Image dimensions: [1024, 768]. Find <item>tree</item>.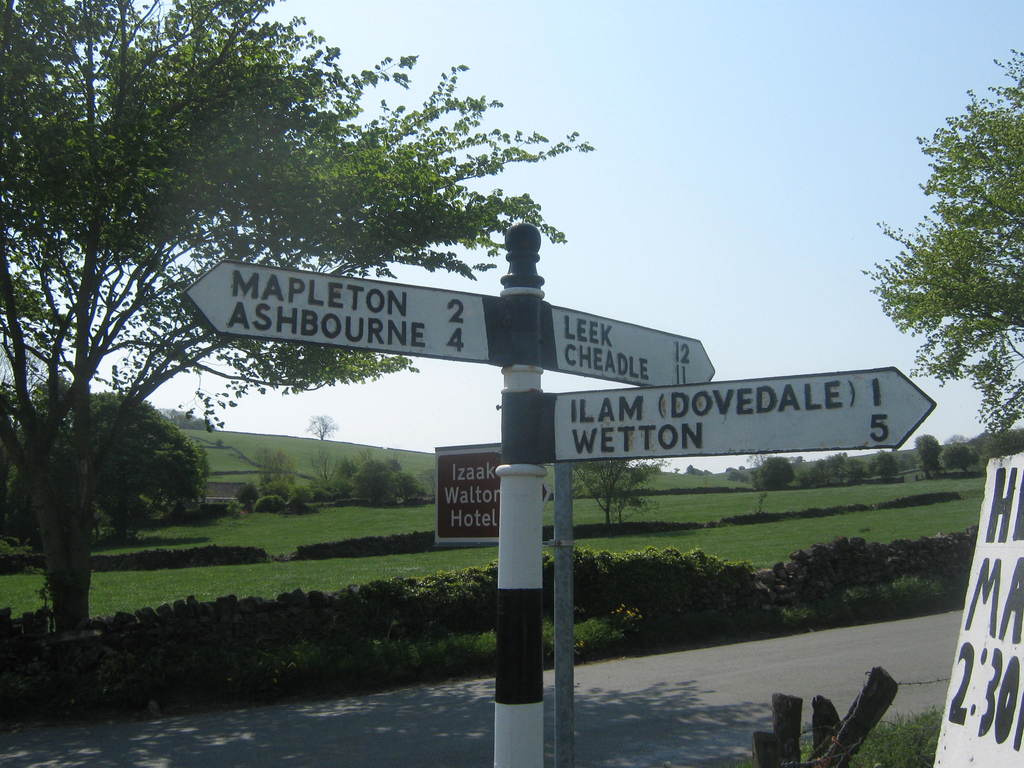
(x1=860, y1=46, x2=1023, y2=455).
